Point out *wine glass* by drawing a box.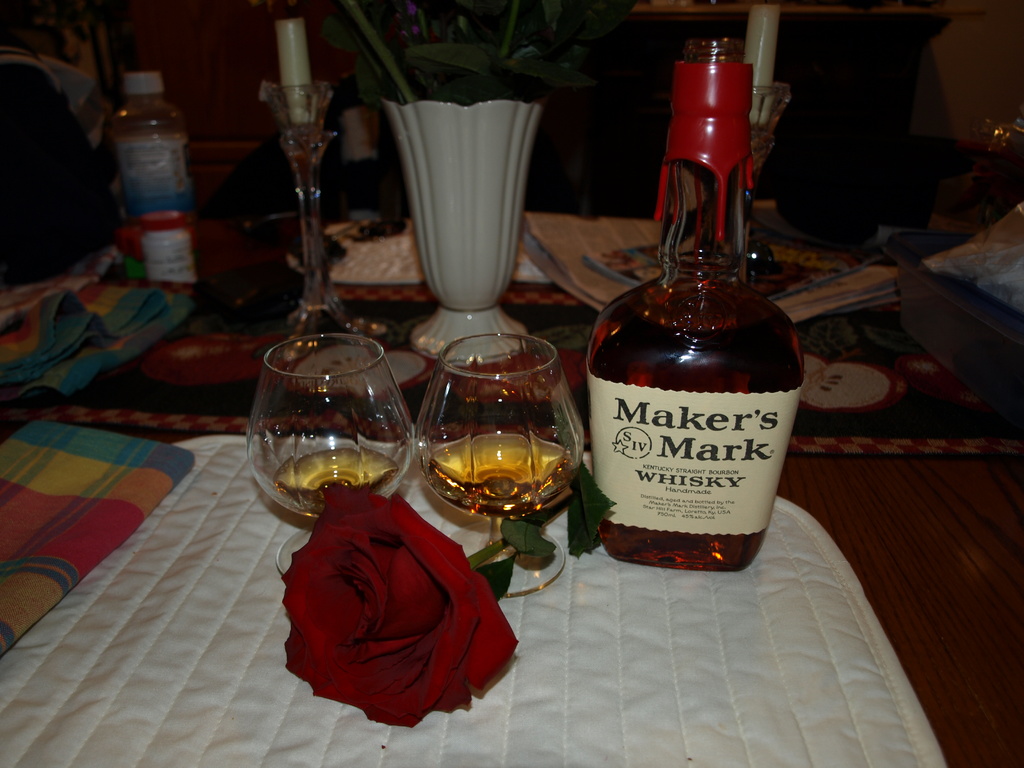
box(420, 333, 582, 593).
